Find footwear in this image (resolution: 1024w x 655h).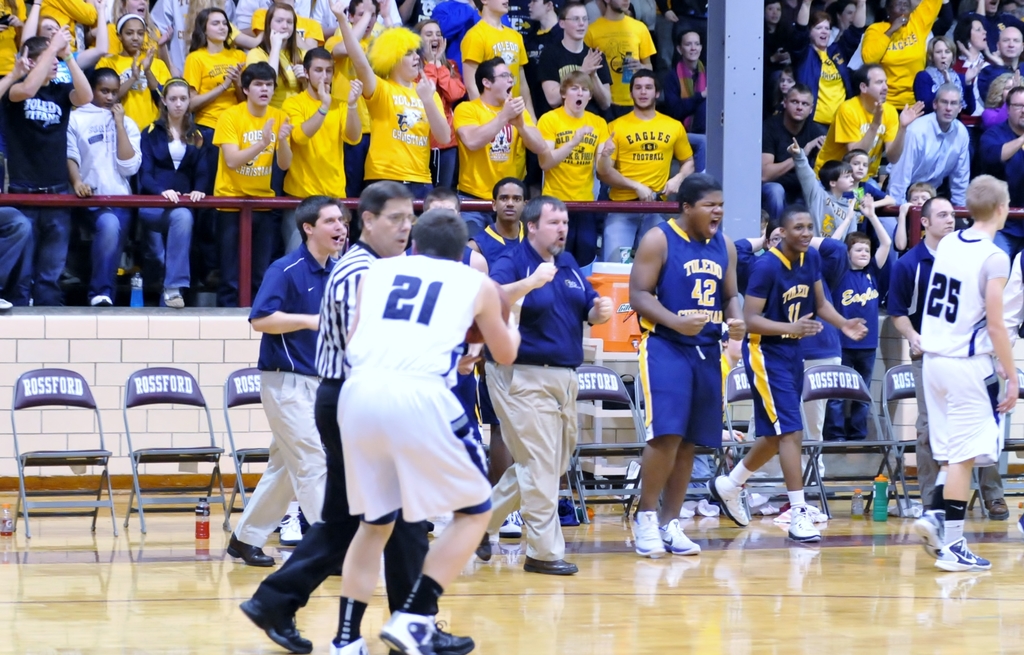
[left=88, top=295, right=113, bottom=308].
